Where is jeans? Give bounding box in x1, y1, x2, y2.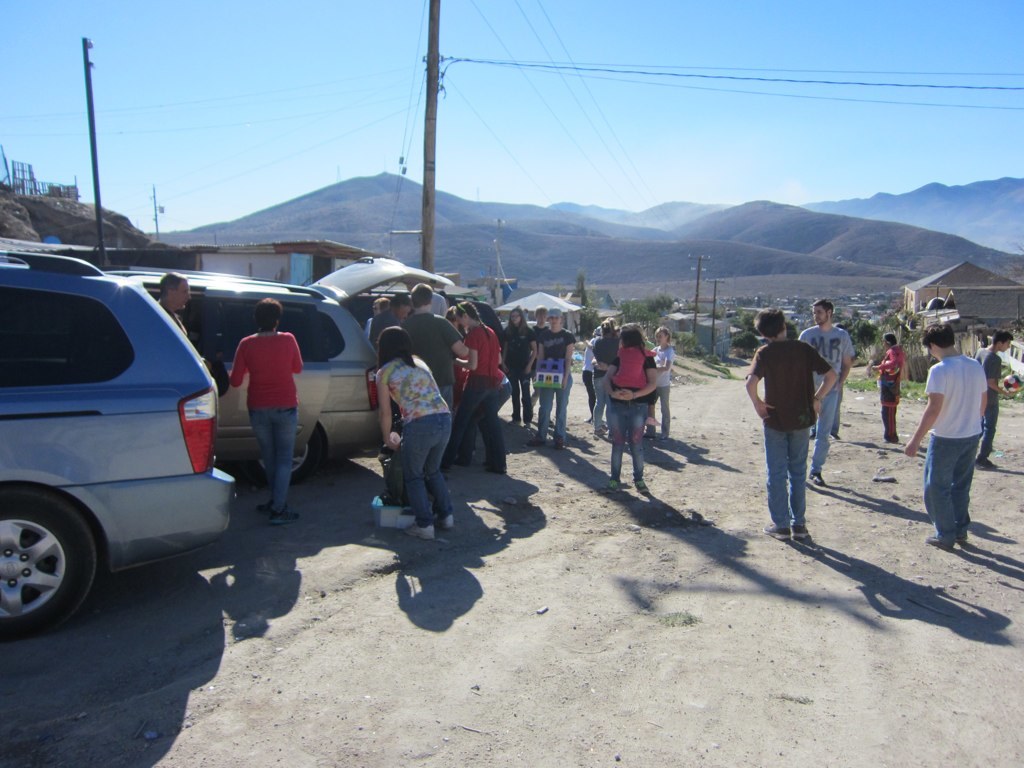
533, 377, 566, 440.
